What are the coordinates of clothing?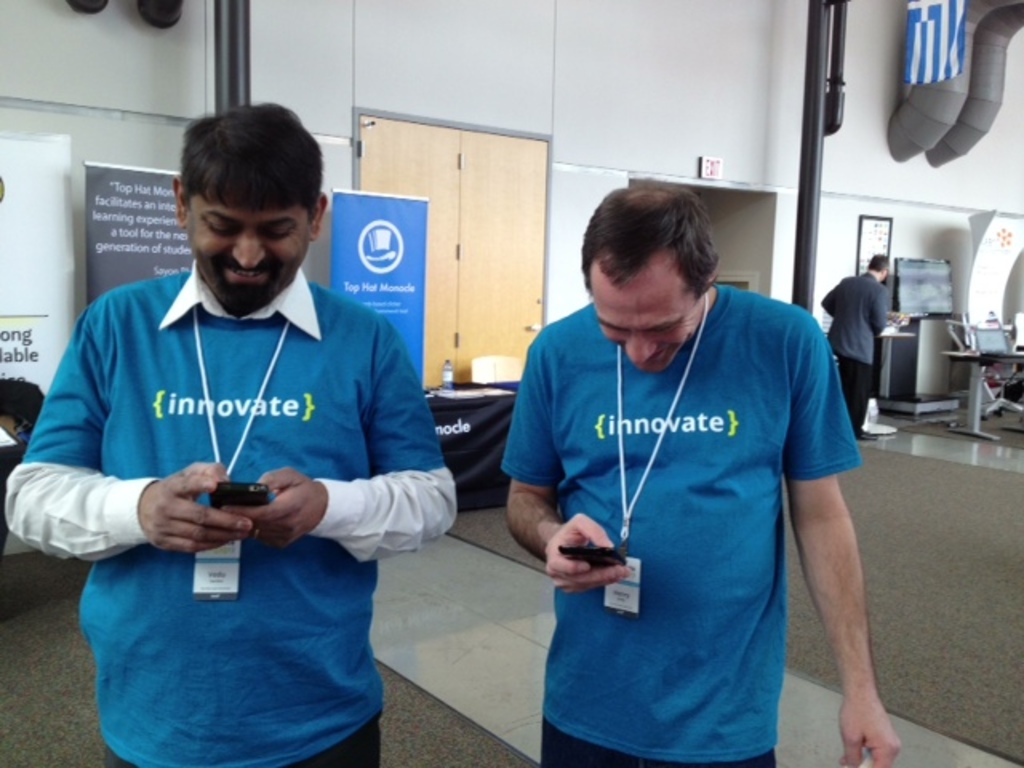
bbox(6, 254, 458, 766).
